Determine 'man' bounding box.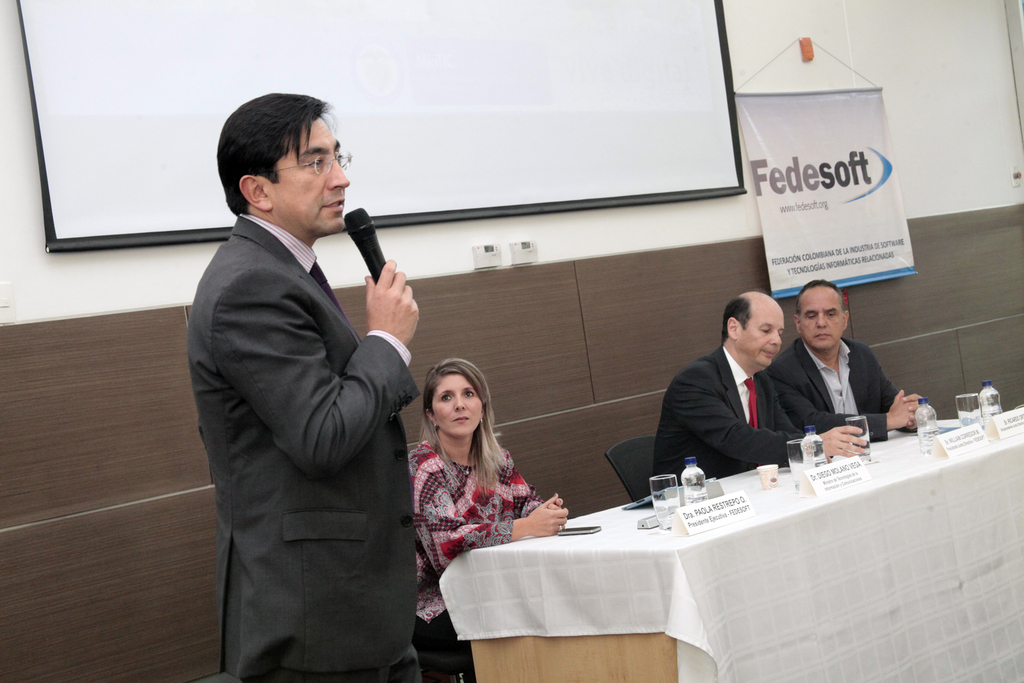
Determined: [x1=646, y1=290, x2=865, y2=491].
